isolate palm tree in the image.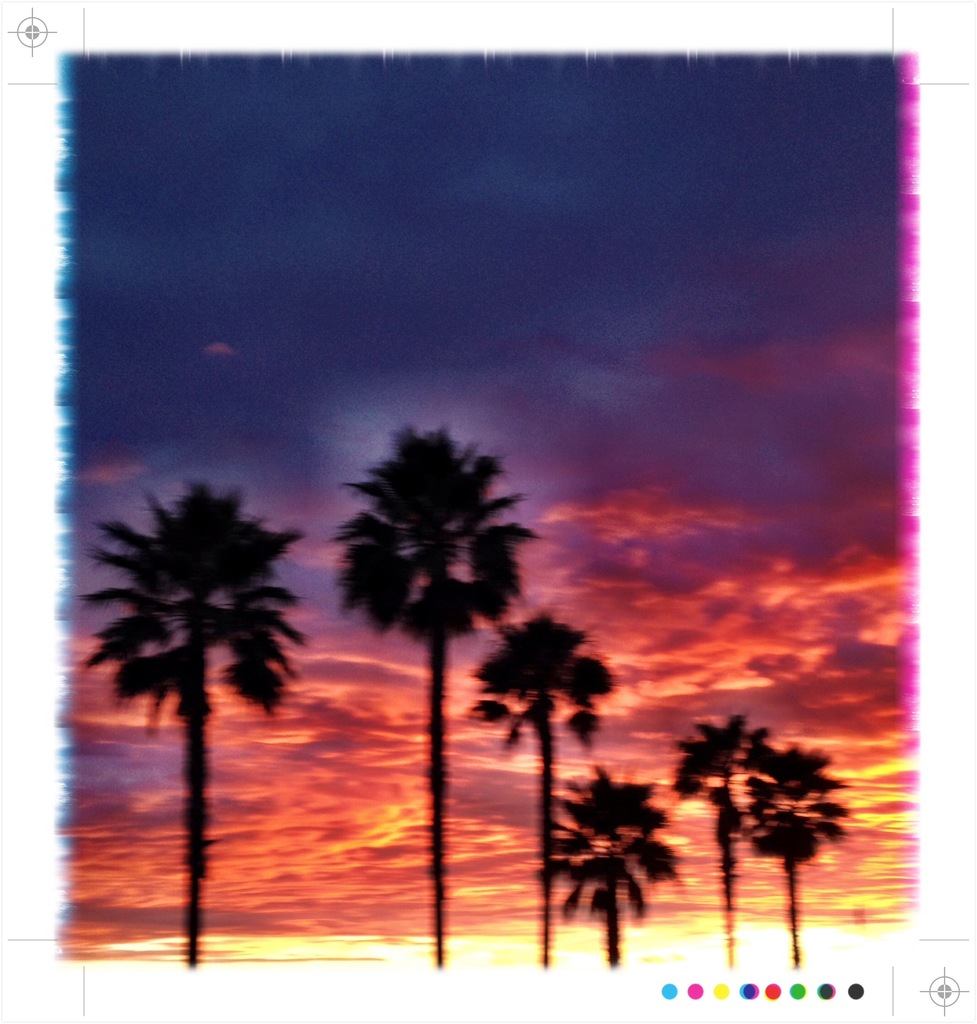
Isolated region: 330,426,547,972.
